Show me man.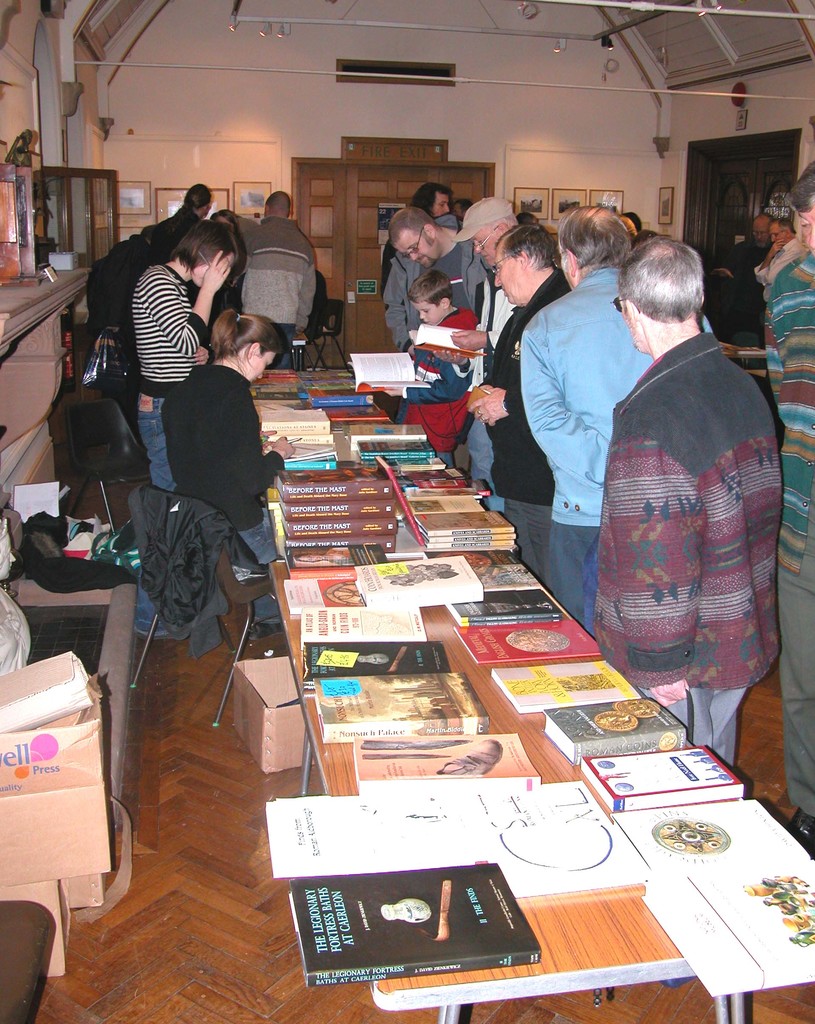
man is here: (left=755, top=219, right=810, bottom=308).
